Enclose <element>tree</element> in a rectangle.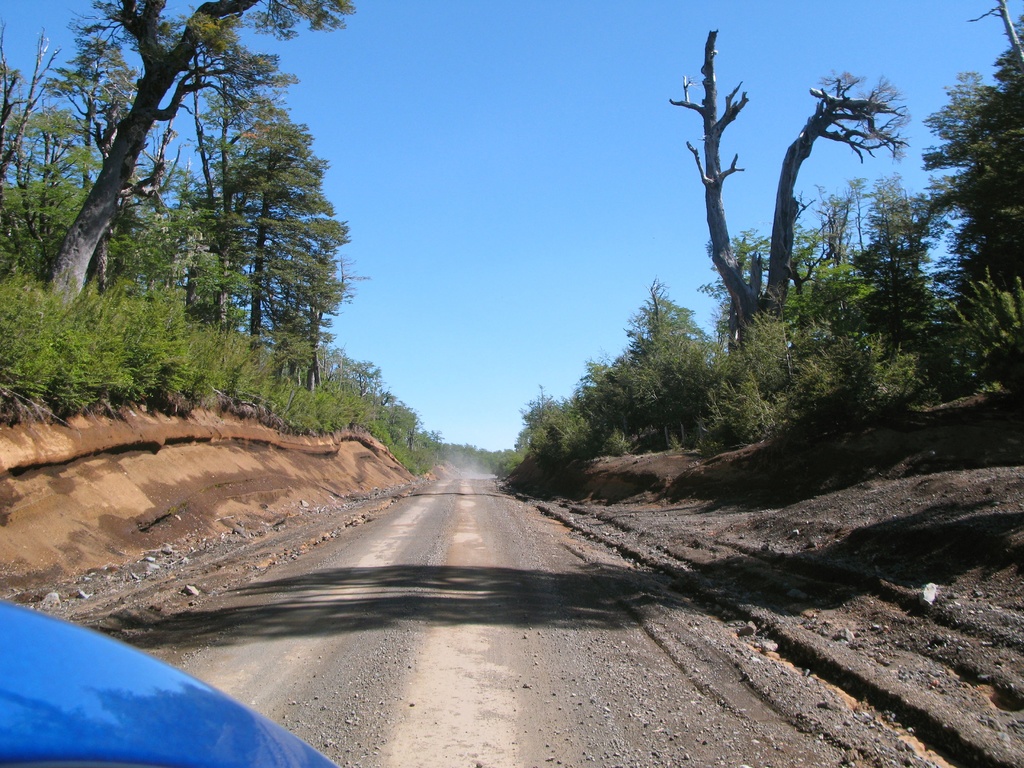
box=[643, 10, 945, 423].
